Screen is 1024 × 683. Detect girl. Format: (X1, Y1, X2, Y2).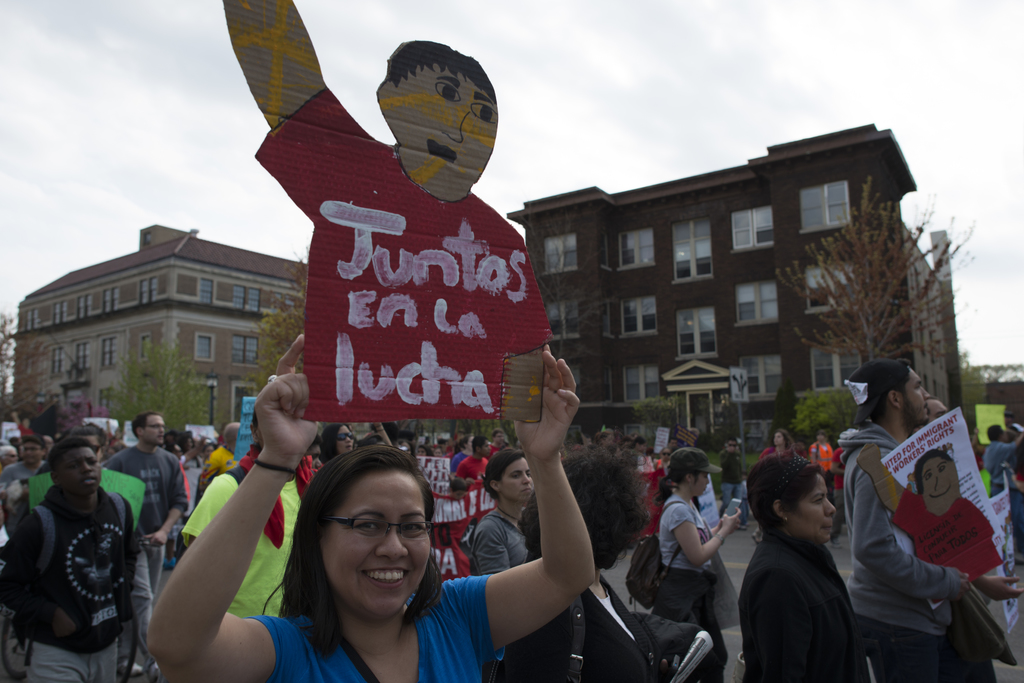
(760, 429, 799, 463).
